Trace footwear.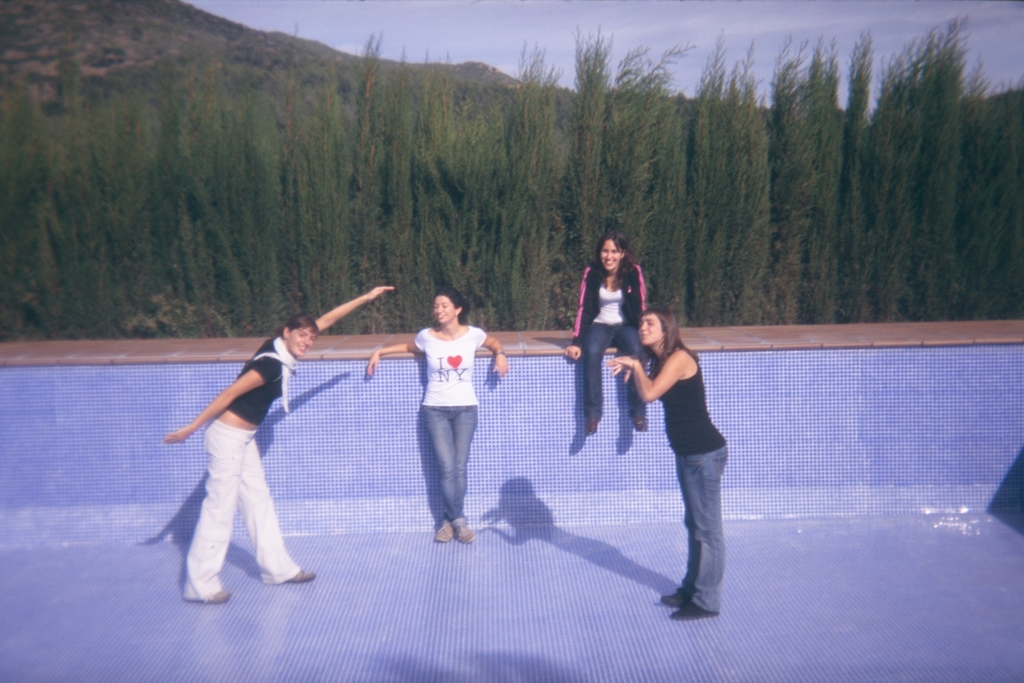
Traced to rect(286, 567, 320, 585).
